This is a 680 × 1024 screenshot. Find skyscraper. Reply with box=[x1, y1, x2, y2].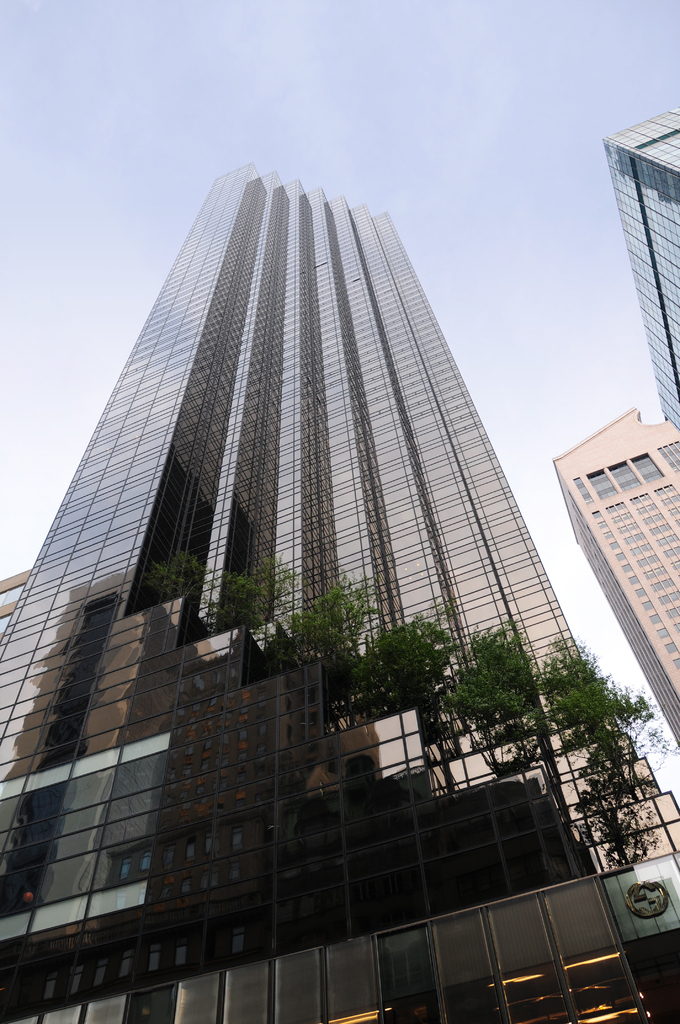
box=[605, 92, 679, 429].
